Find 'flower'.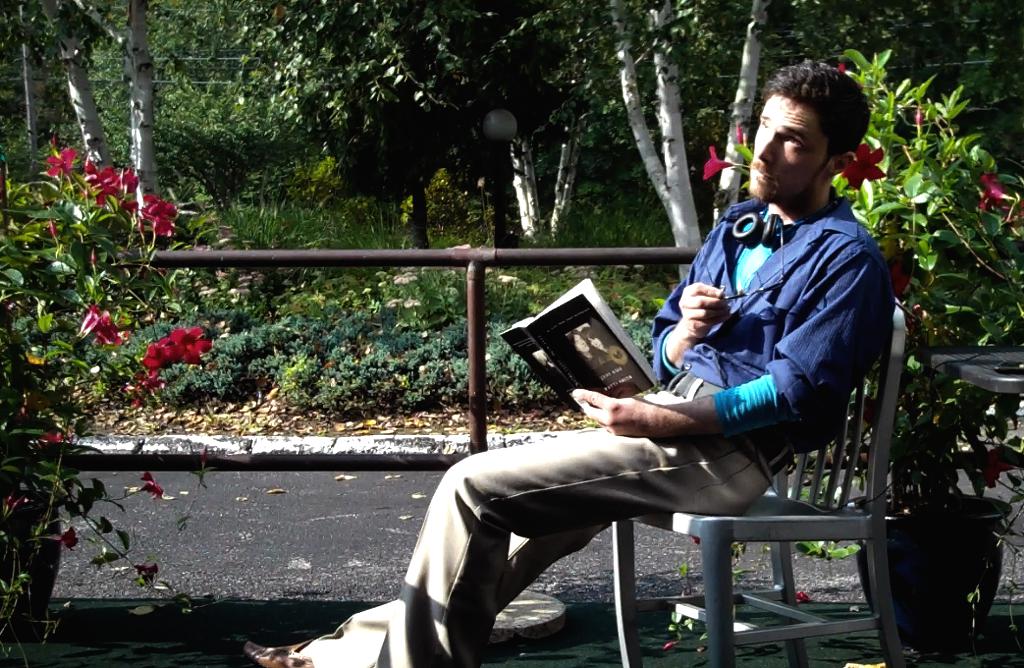
bbox(86, 307, 121, 341).
